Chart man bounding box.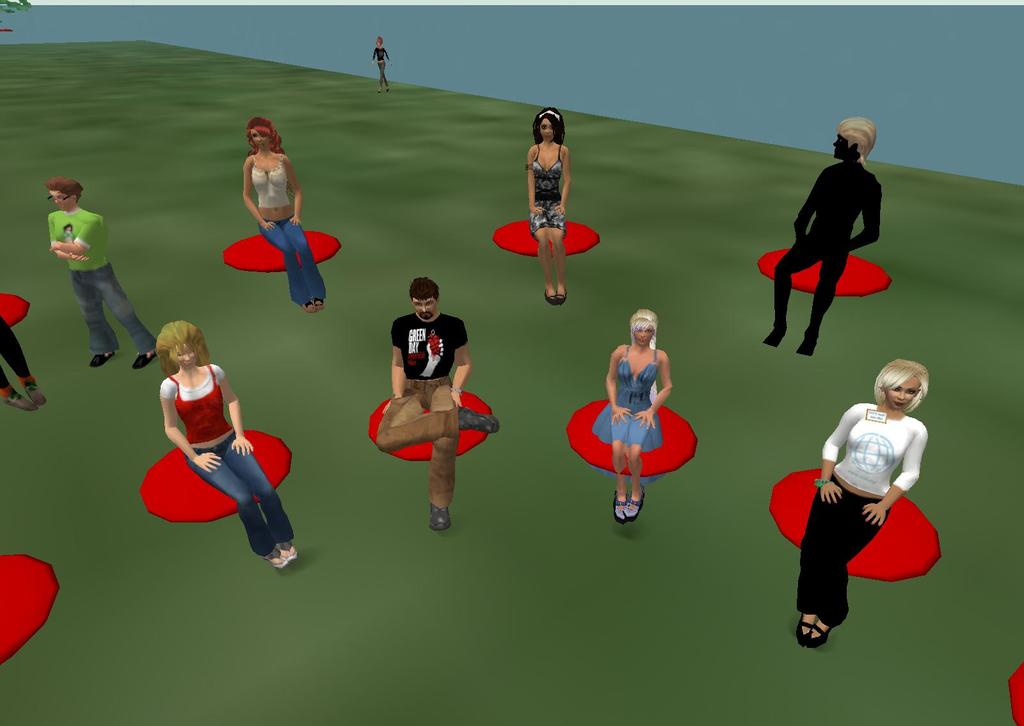
Charted: [x1=51, y1=177, x2=156, y2=367].
